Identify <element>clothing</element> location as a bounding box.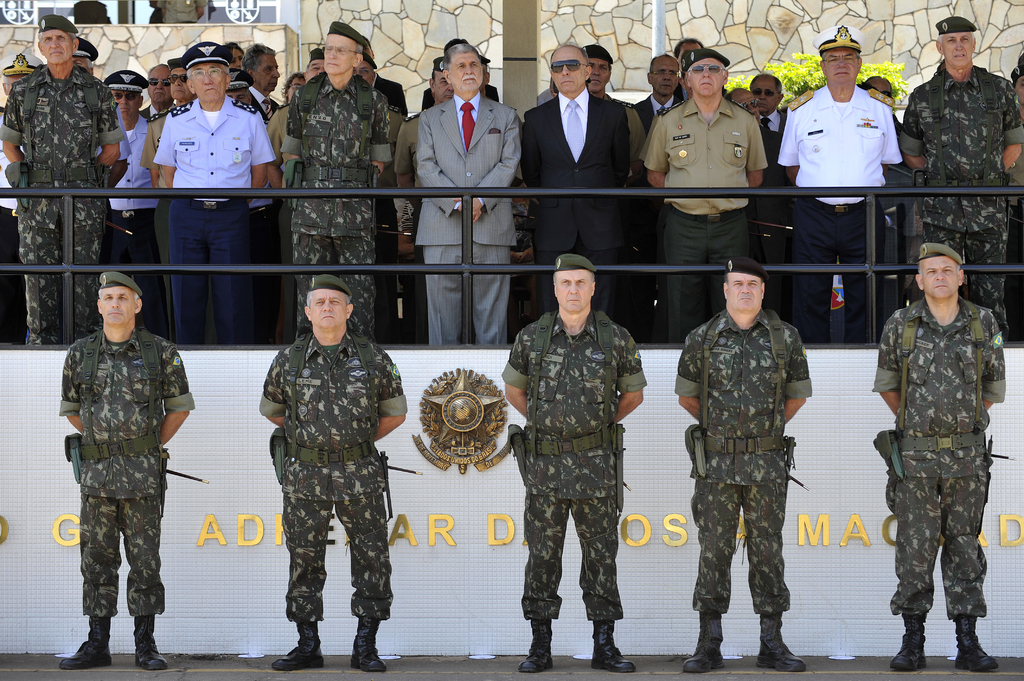
bbox=[495, 314, 637, 482].
